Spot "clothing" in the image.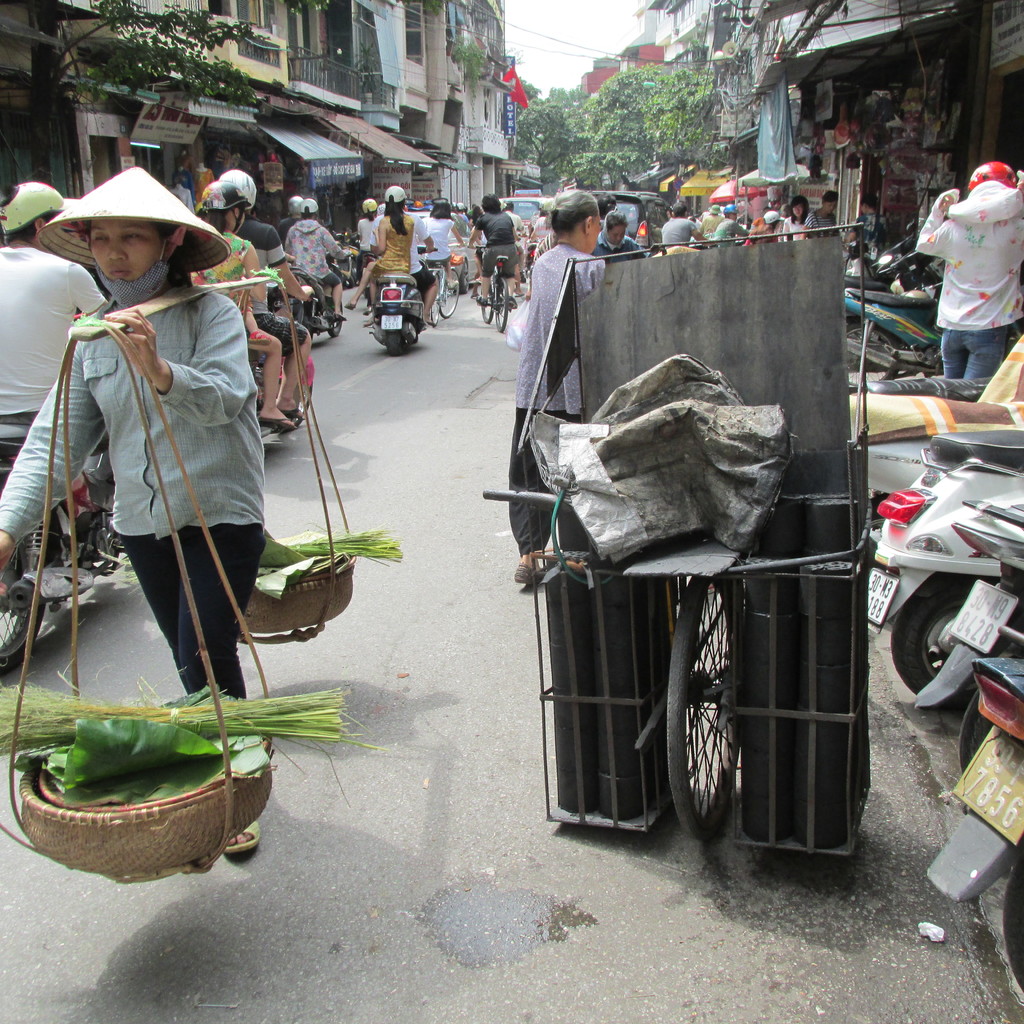
"clothing" found at locate(356, 204, 410, 264).
